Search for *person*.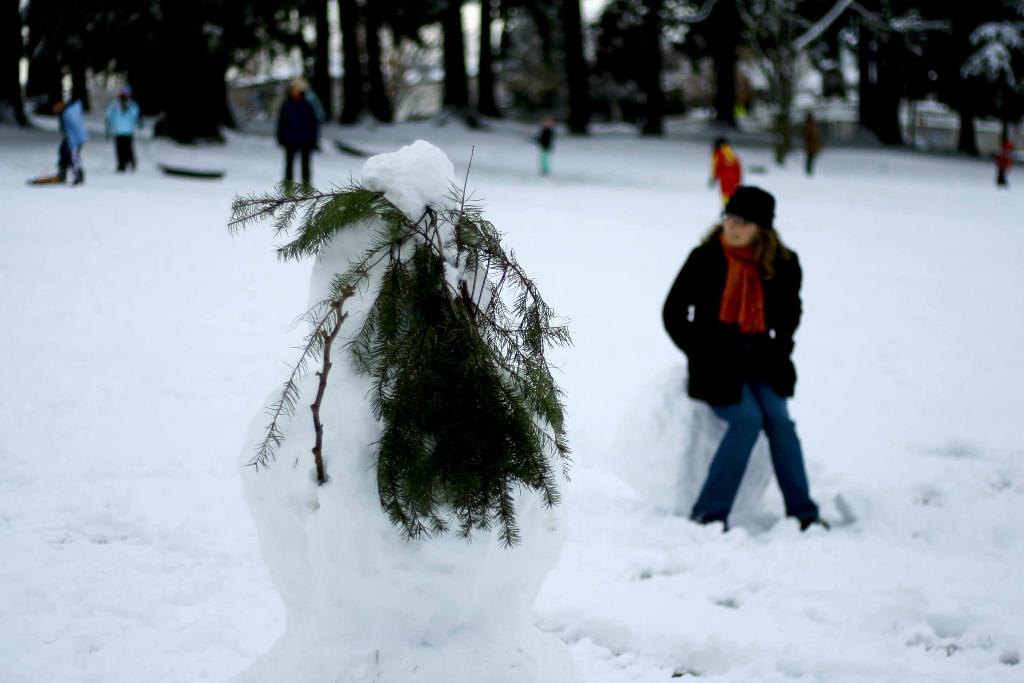
Found at bbox=(54, 95, 83, 185).
